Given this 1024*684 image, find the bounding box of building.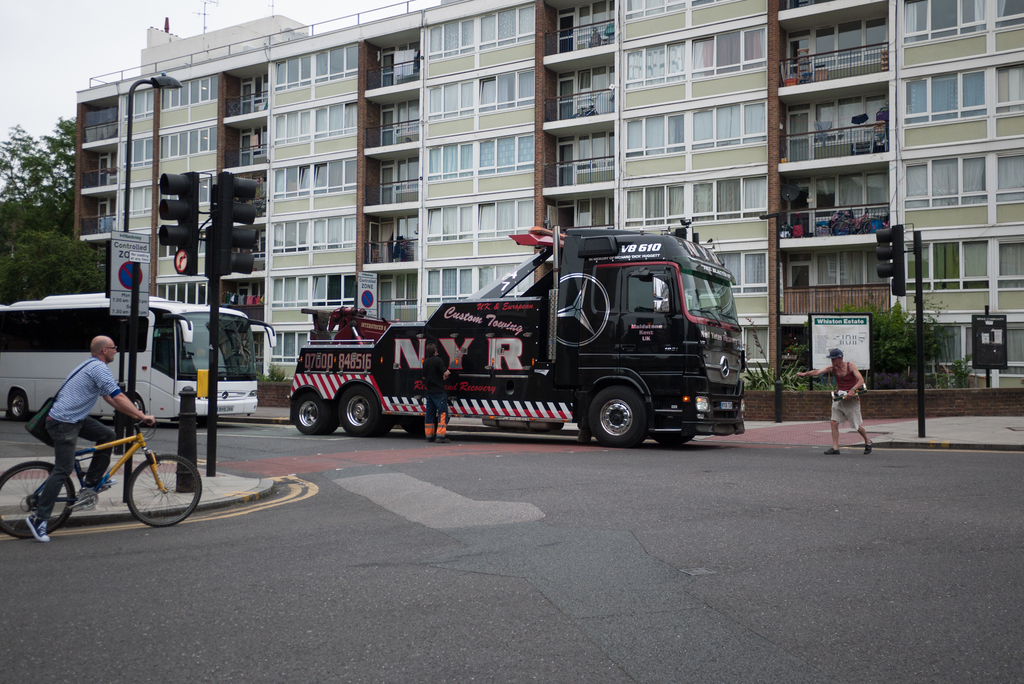
74:0:1023:391.
